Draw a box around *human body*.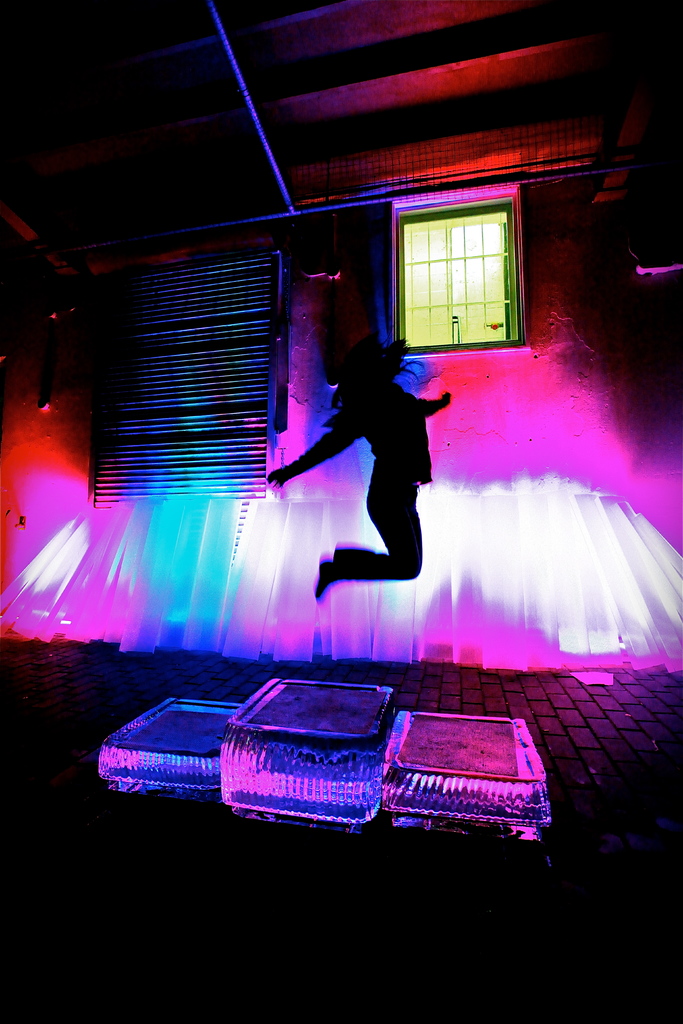
crop(259, 336, 447, 607).
